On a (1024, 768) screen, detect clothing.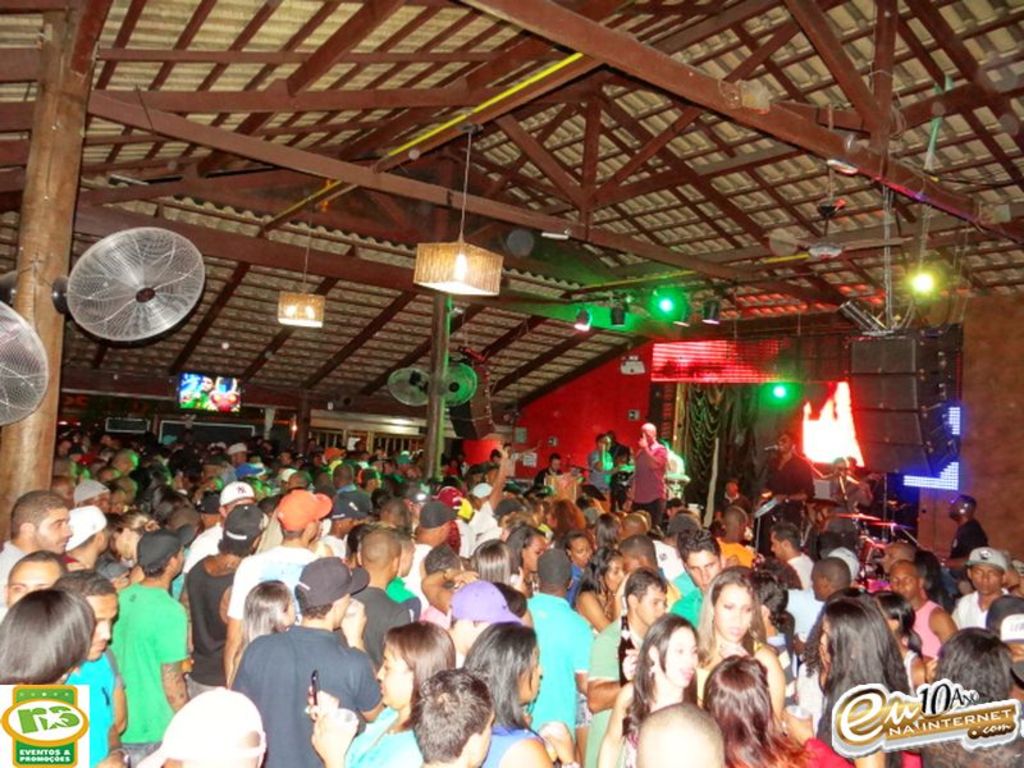
588, 621, 644, 767.
